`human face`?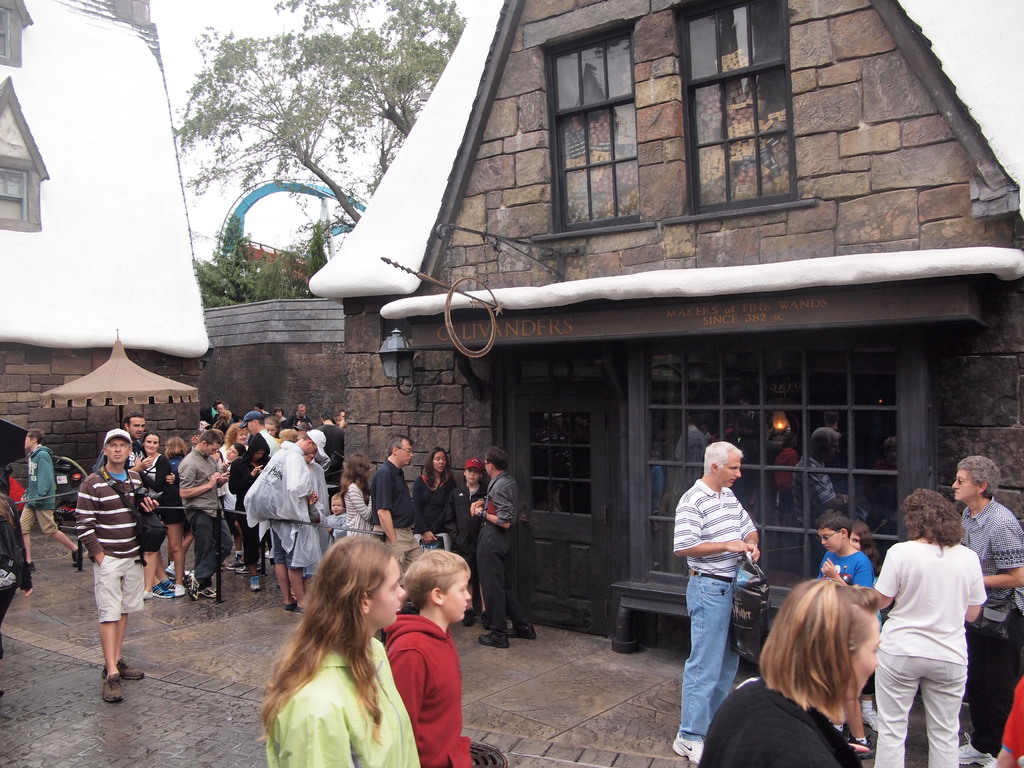
[left=432, top=449, right=447, bottom=470]
